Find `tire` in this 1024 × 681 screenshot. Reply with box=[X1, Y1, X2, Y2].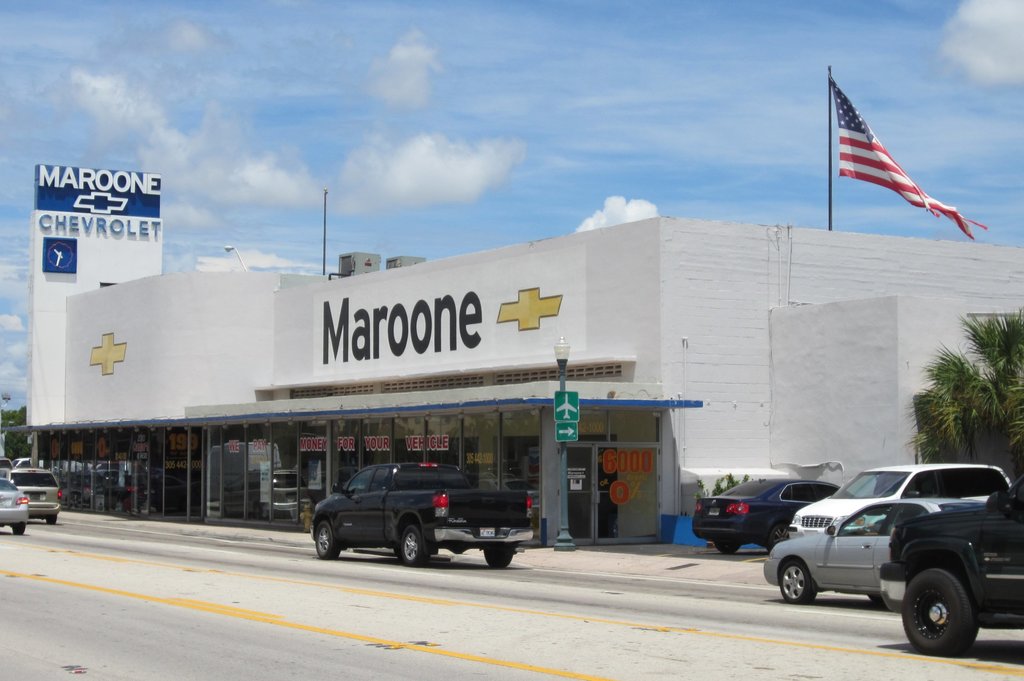
box=[914, 559, 993, 661].
